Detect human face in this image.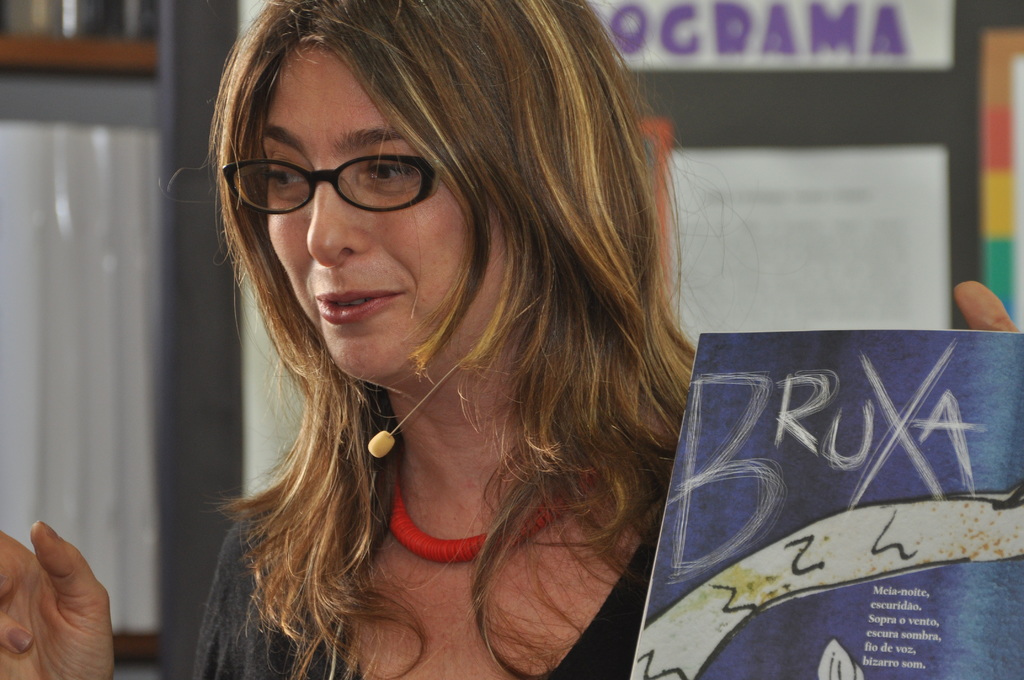
Detection: left=263, top=38, right=504, bottom=385.
